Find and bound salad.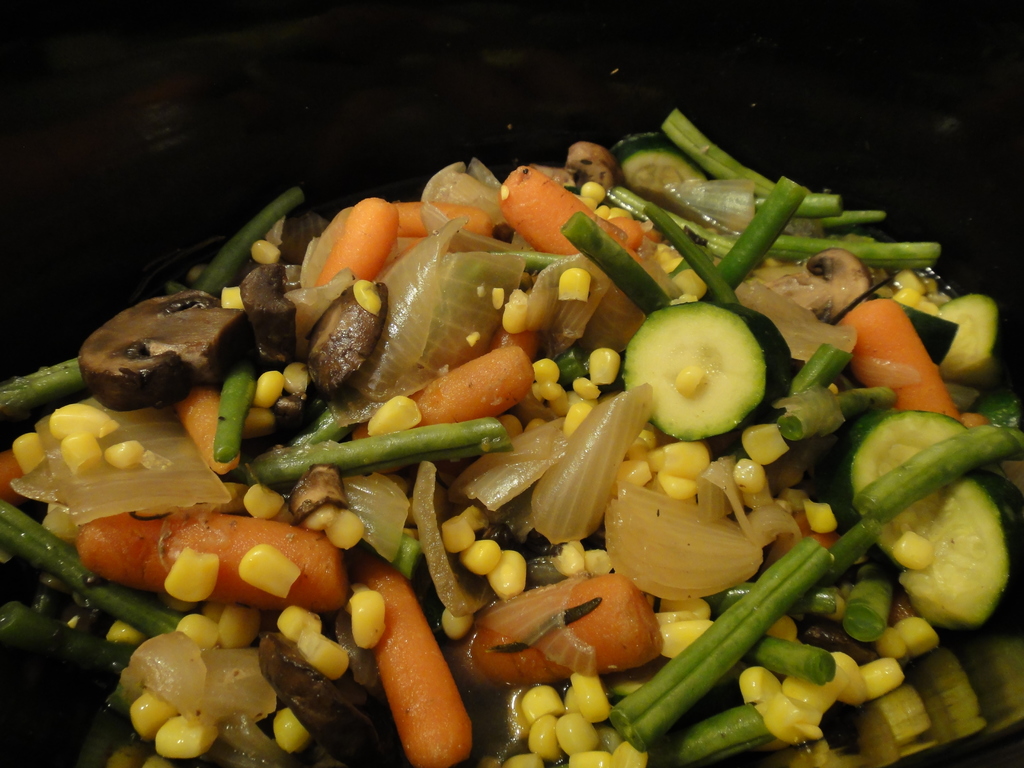
Bound: Rect(0, 107, 1023, 767).
